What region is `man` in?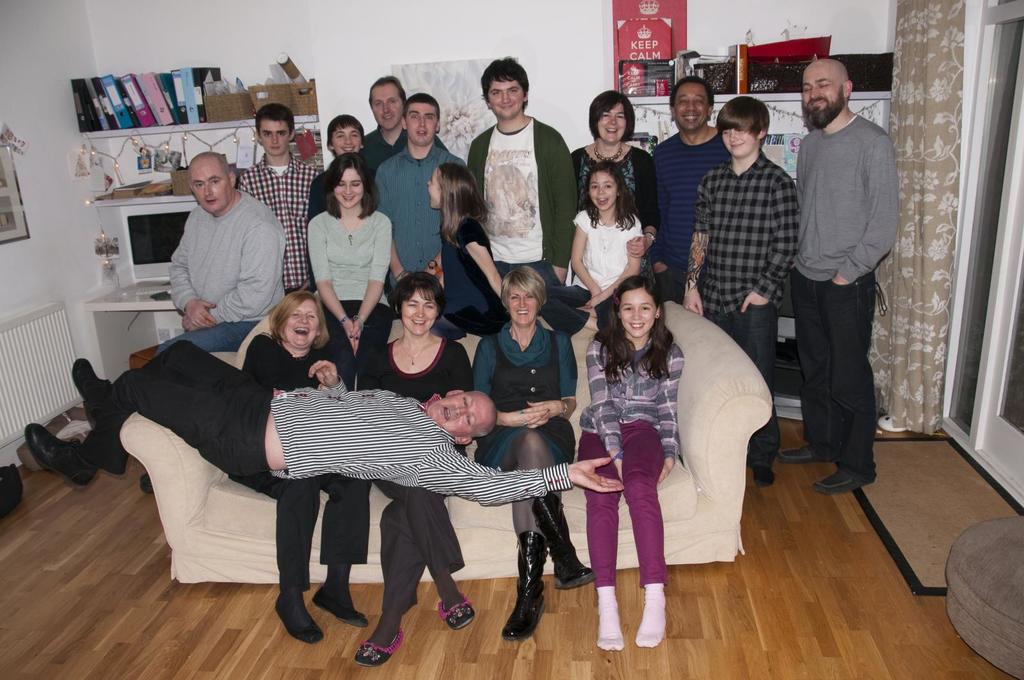
crop(138, 149, 290, 496).
